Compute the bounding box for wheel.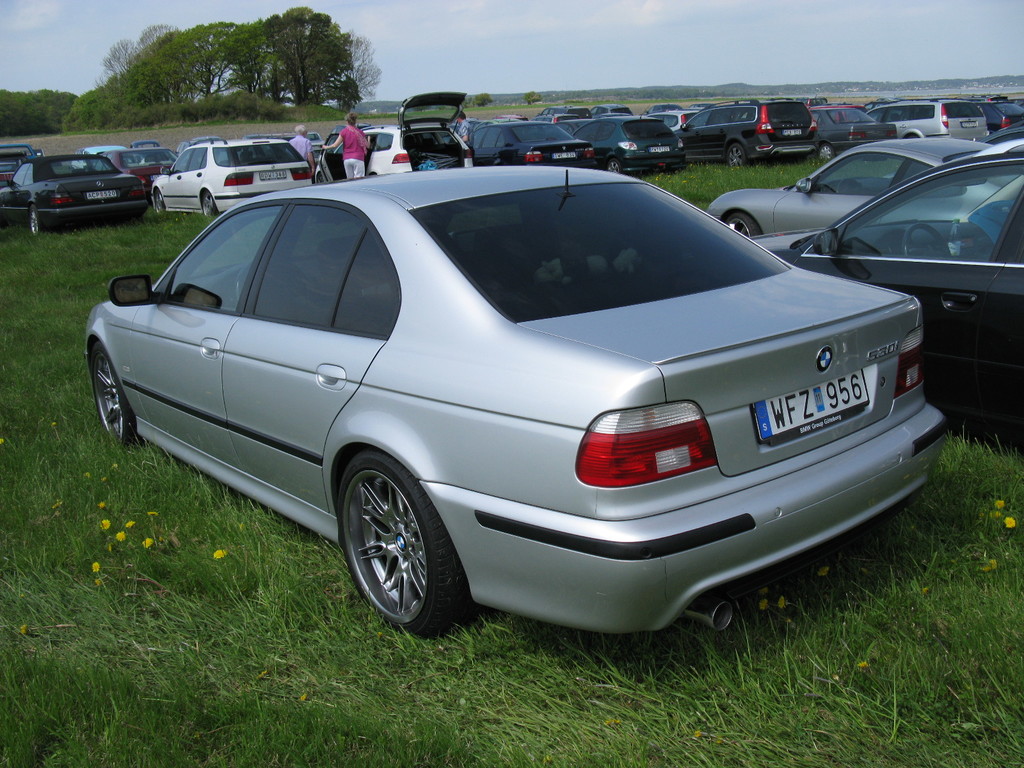
(335, 460, 450, 630).
